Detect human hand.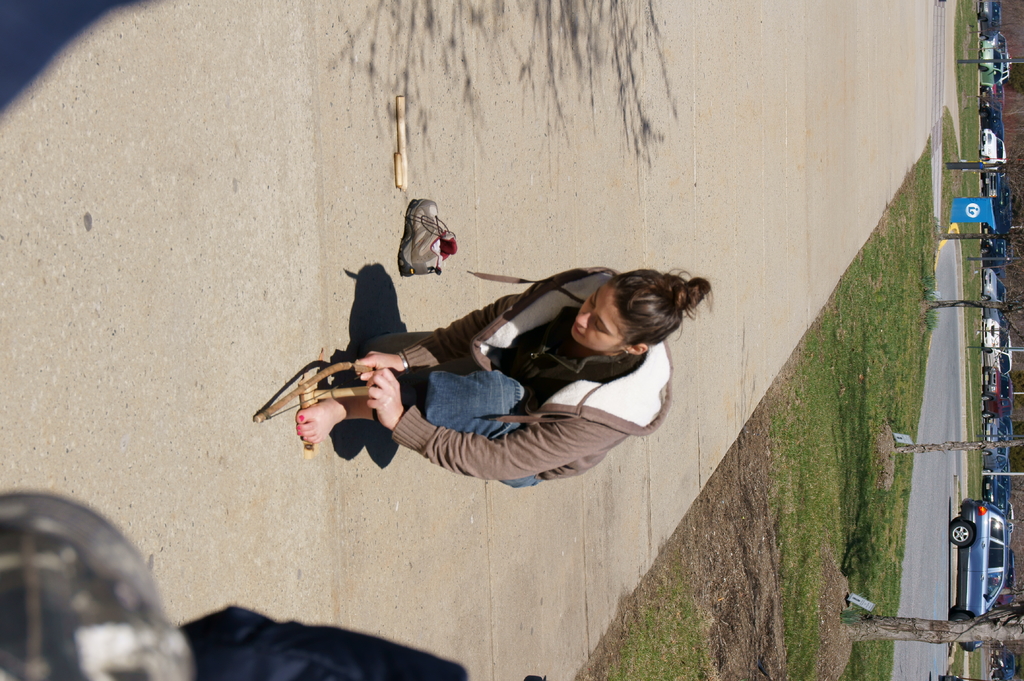
Detected at box(368, 366, 403, 427).
